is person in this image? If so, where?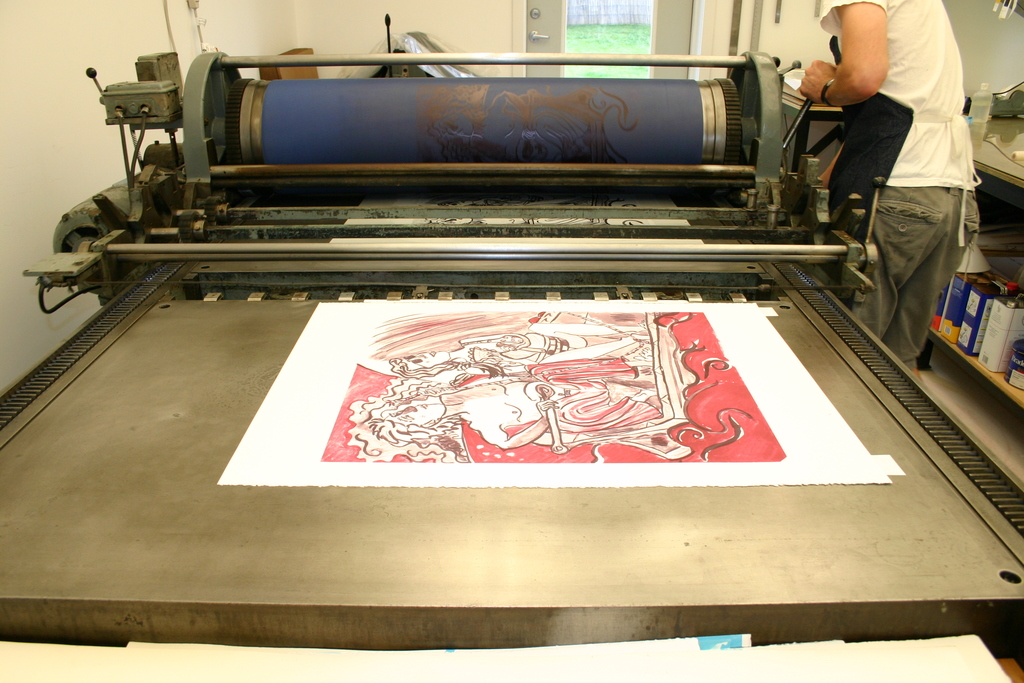
Yes, at crop(387, 308, 652, 374).
